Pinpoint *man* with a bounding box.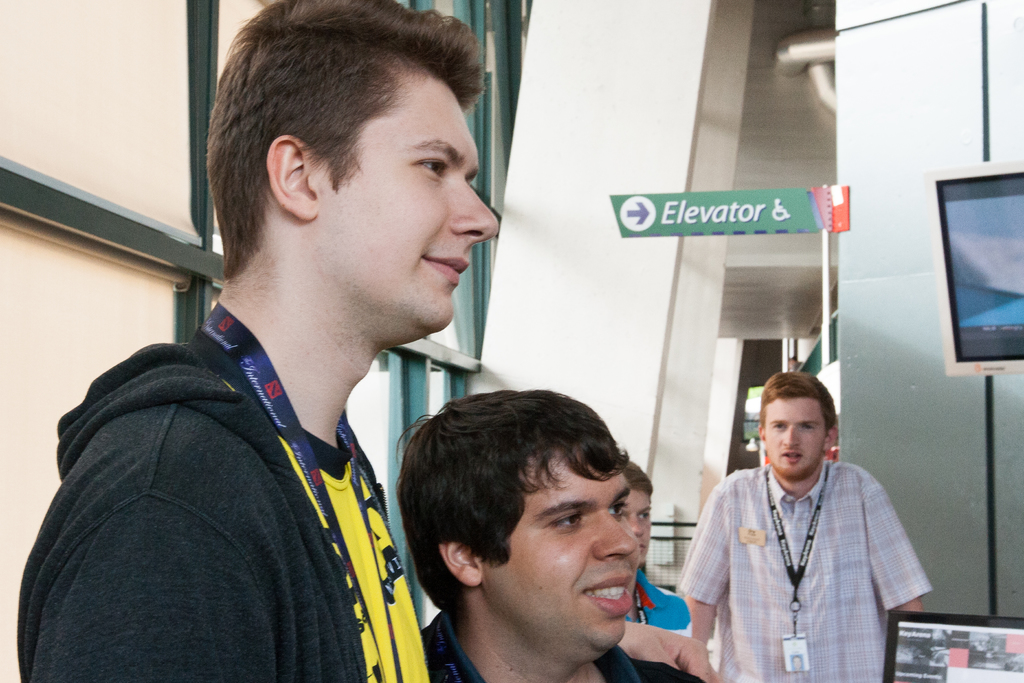
x1=625, y1=458, x2=696, y2=639.
